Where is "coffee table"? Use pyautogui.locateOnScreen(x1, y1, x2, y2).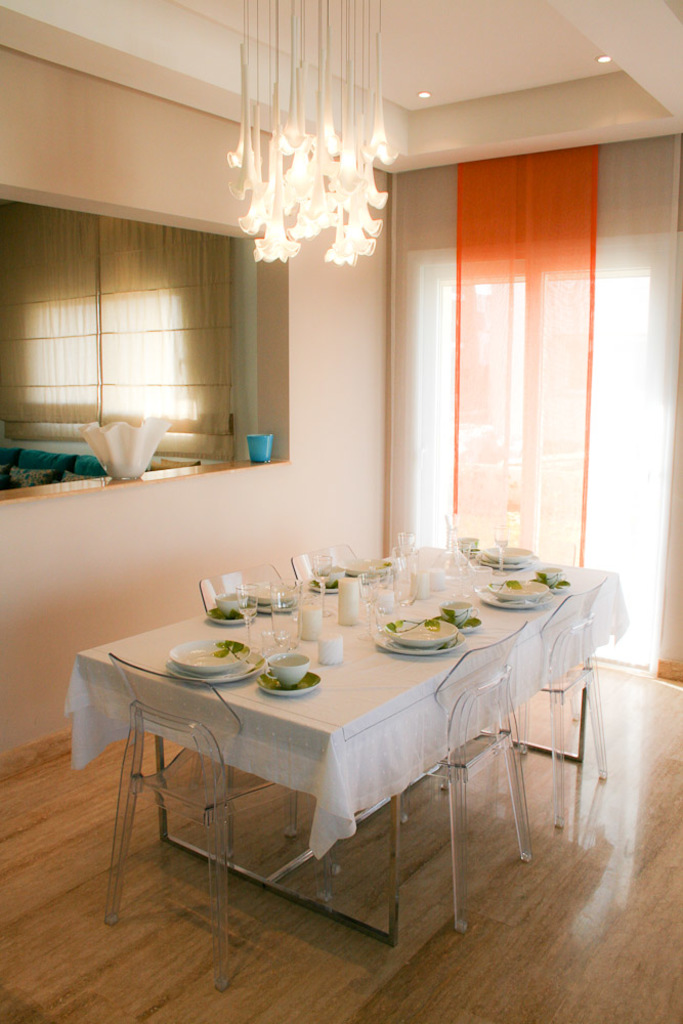
pyautogui.locateOnScreen(60, 523, 634, 966).
